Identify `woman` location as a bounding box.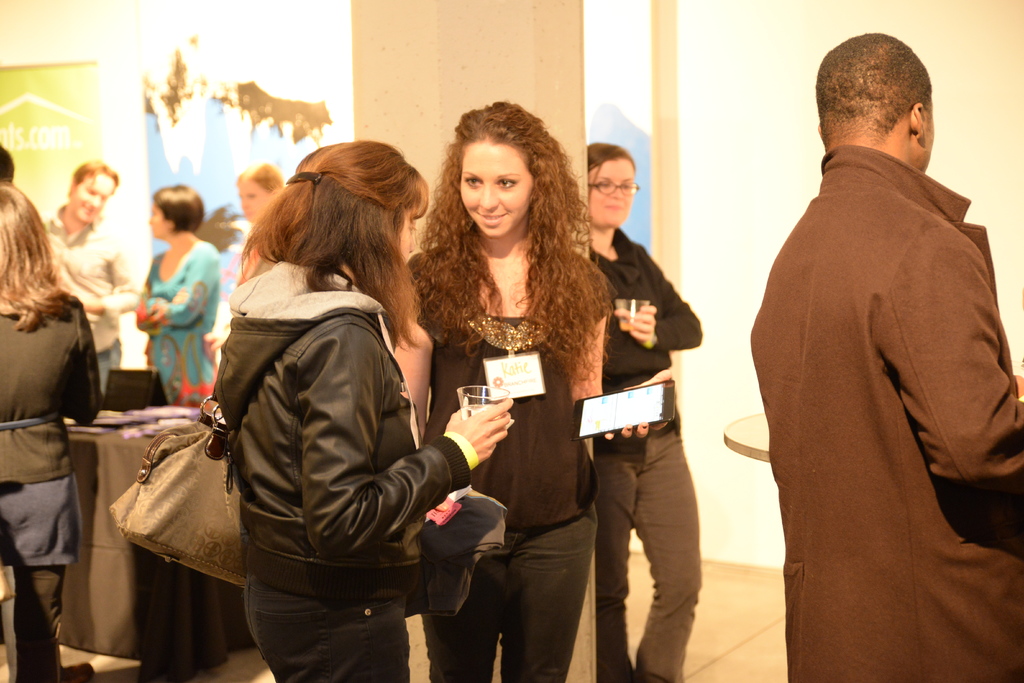
[x1=0, y1=178, x2=101, y2=682].
